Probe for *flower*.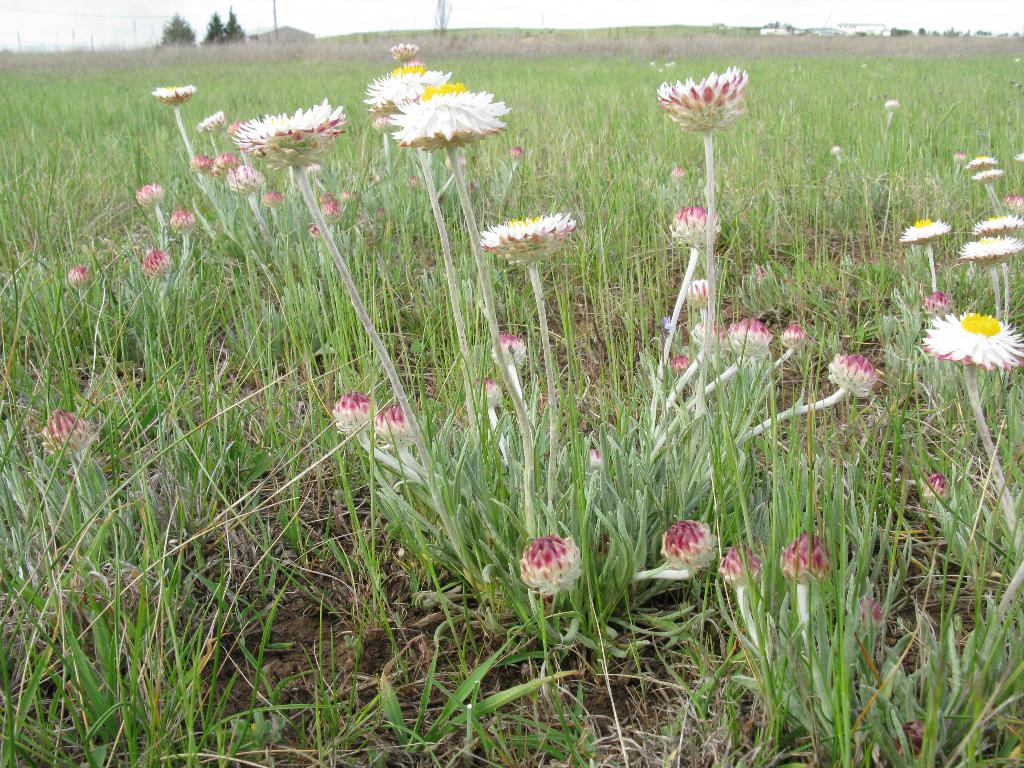
Probe result: box=[914, 470, 948, 506].
